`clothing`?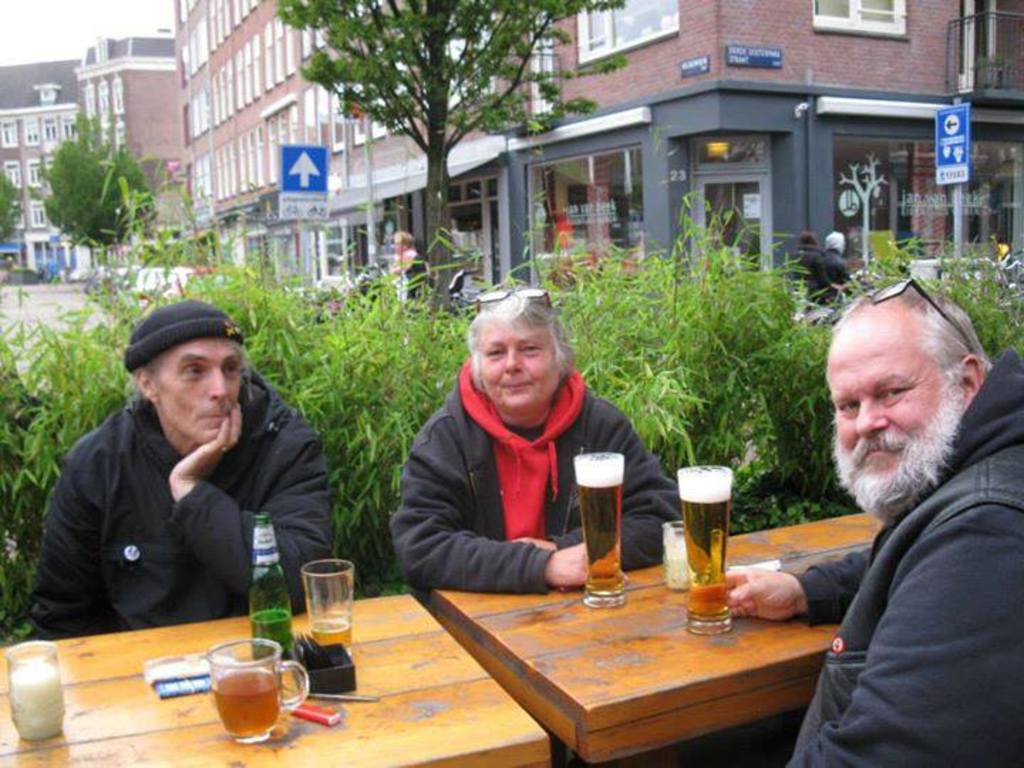
{"x1": 816, "y1": 246, "x2": 849, "y2": 310}
